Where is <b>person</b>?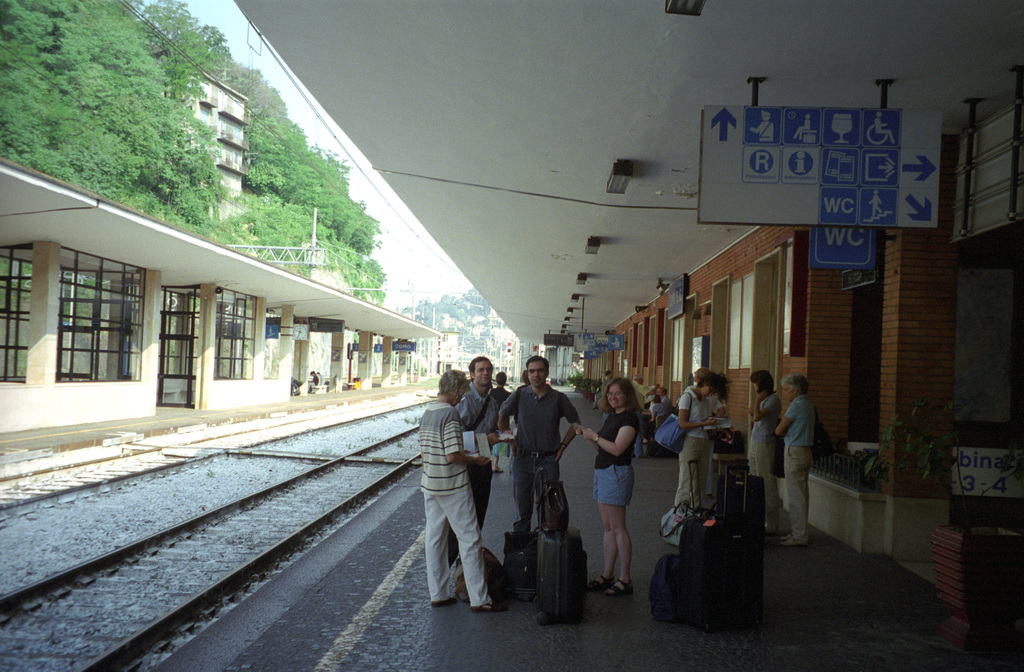
[left=745, top=367, right=781, bottom=531].
